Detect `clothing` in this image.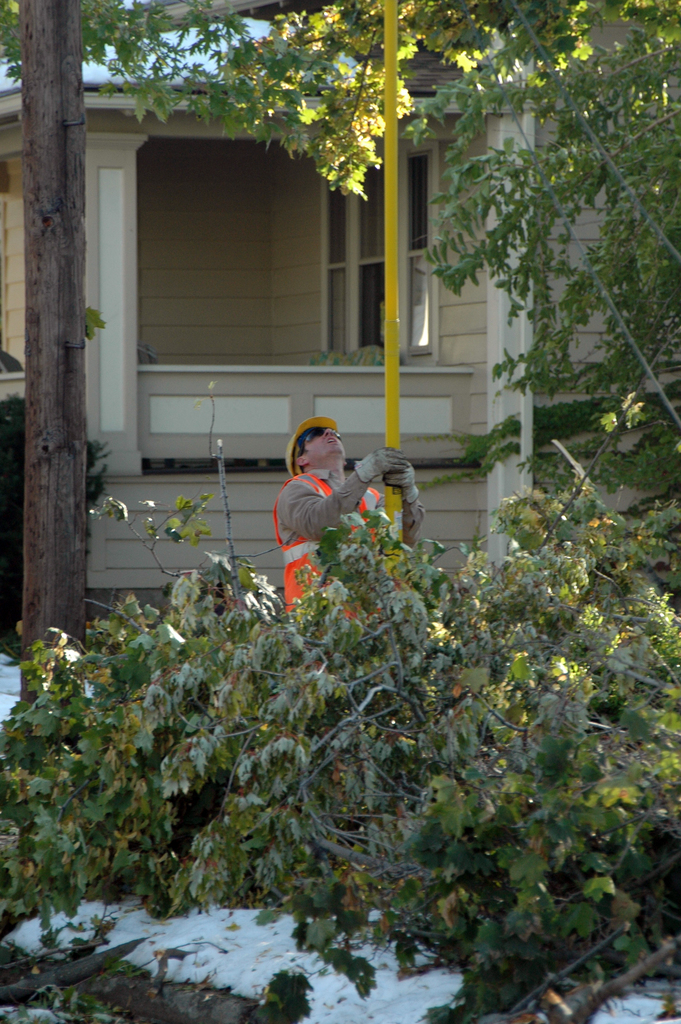
Detection: left=268, top=463, right=399, bottom=635.
